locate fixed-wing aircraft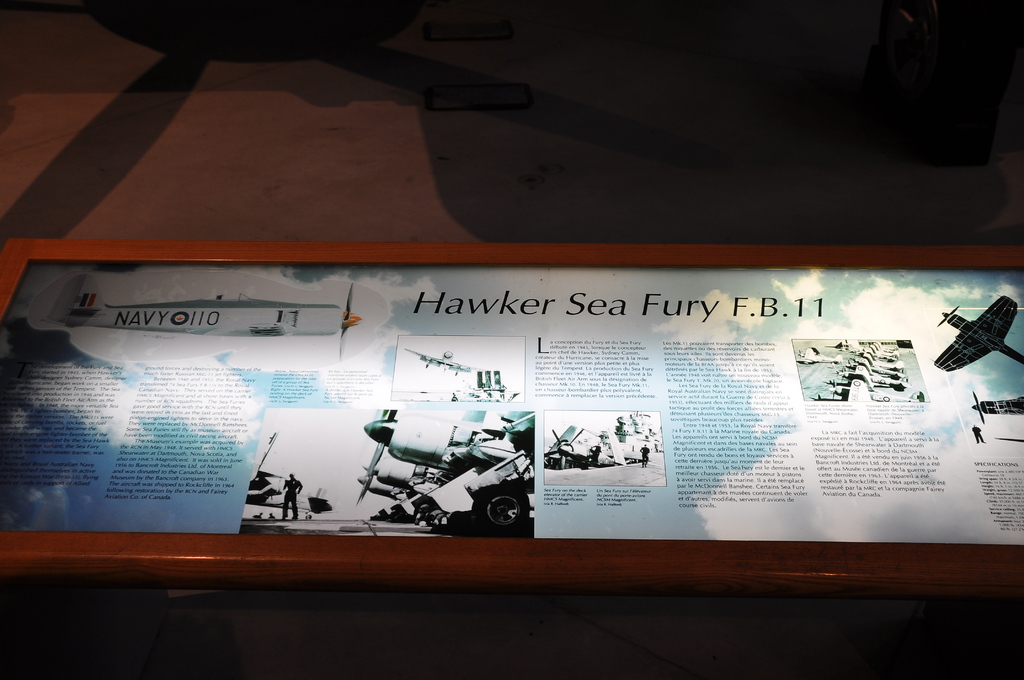
[left=42, top=273, right=363, bottom=364]
